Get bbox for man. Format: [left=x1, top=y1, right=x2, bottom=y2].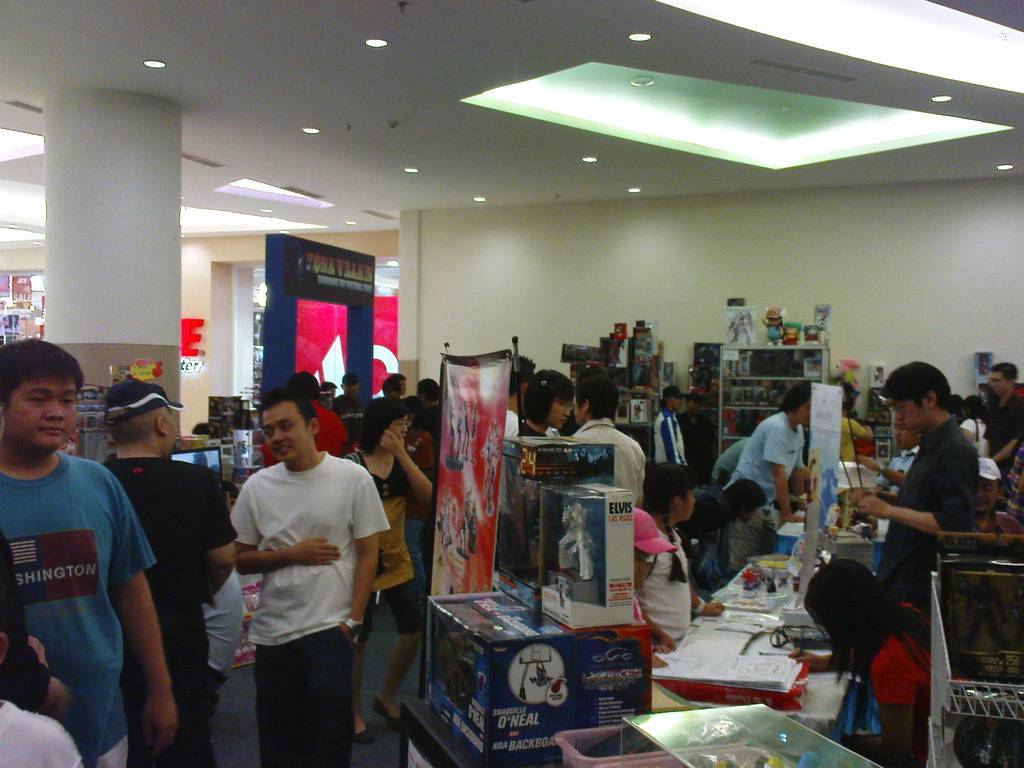
[left=0, top=342, right=174, bottom=767].
